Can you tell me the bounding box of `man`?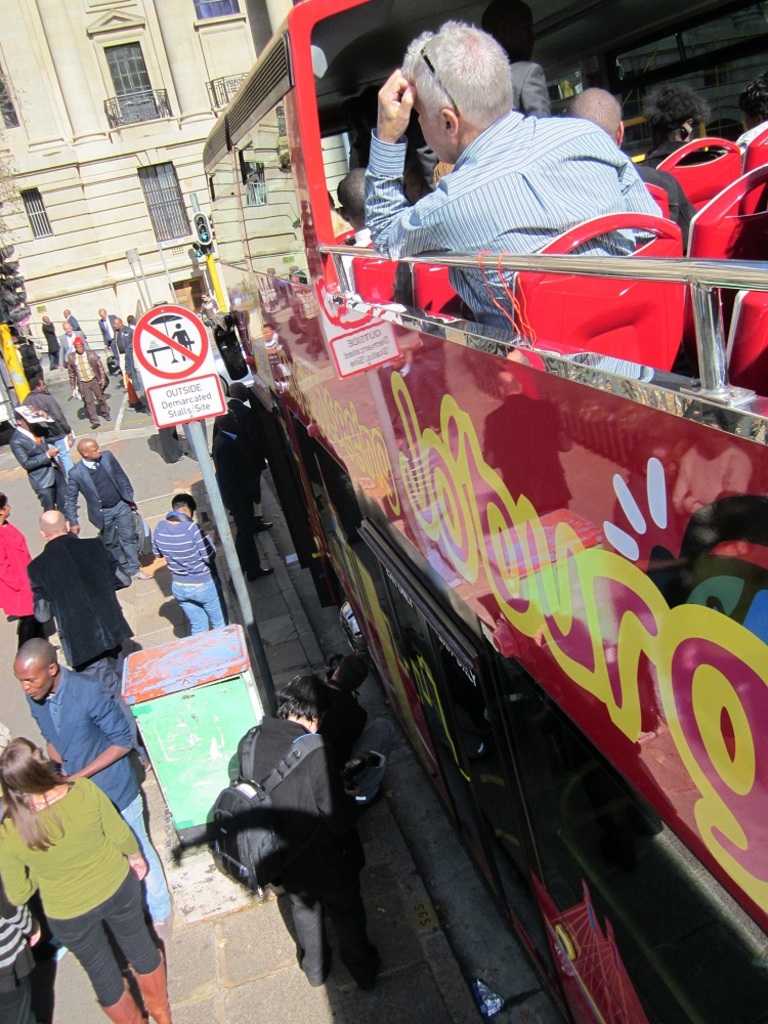
(left=479, top=0, right=554, bottom=117).
